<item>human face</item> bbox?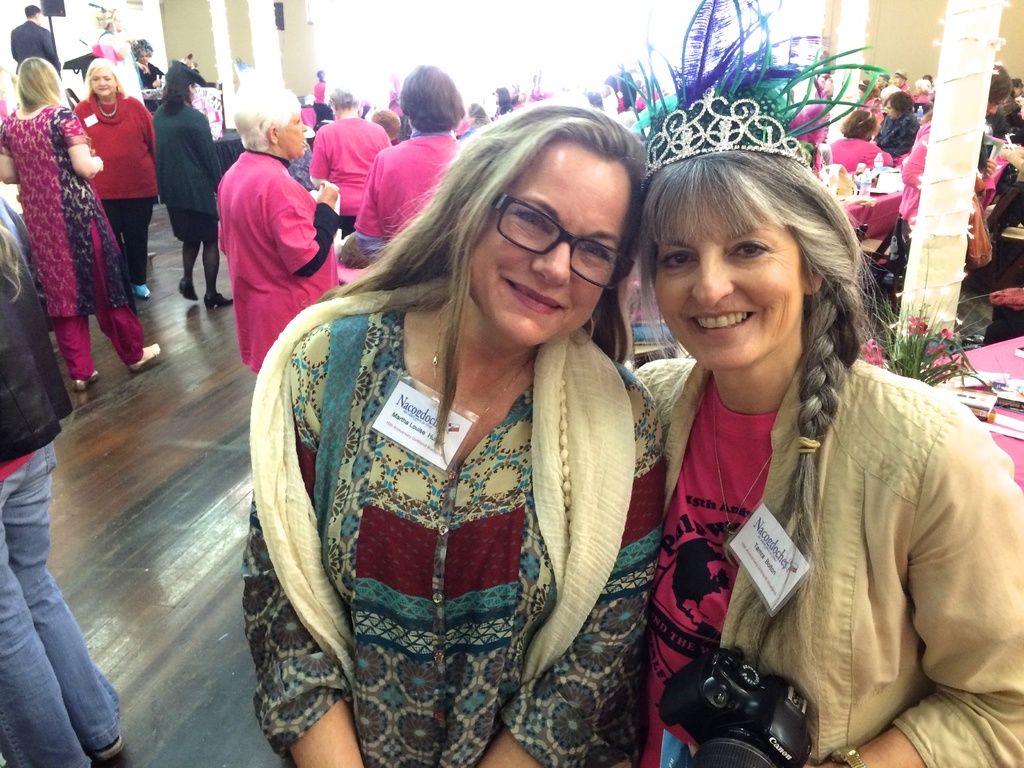
468/143/631/343
